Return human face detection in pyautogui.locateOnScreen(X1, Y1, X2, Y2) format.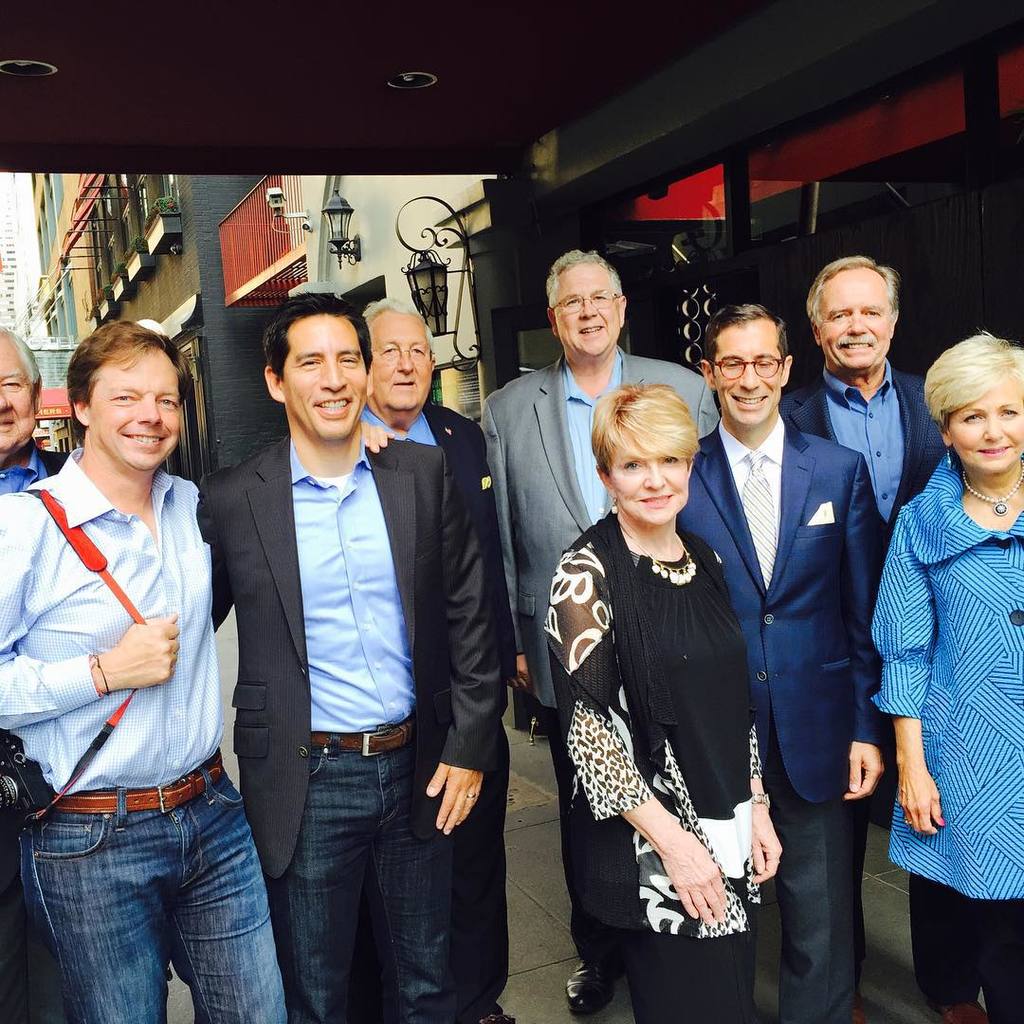
pyautogui.locateOnScreen(82, 349, 184, 466).
